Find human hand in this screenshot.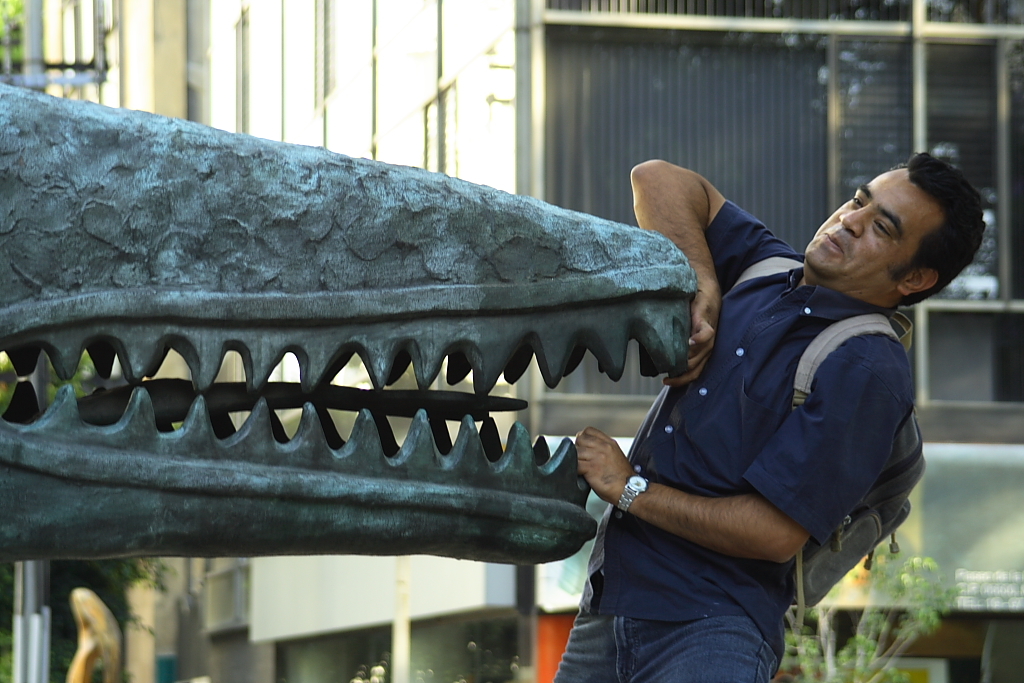
The bounding box for human hand is (572,437,646,525).
